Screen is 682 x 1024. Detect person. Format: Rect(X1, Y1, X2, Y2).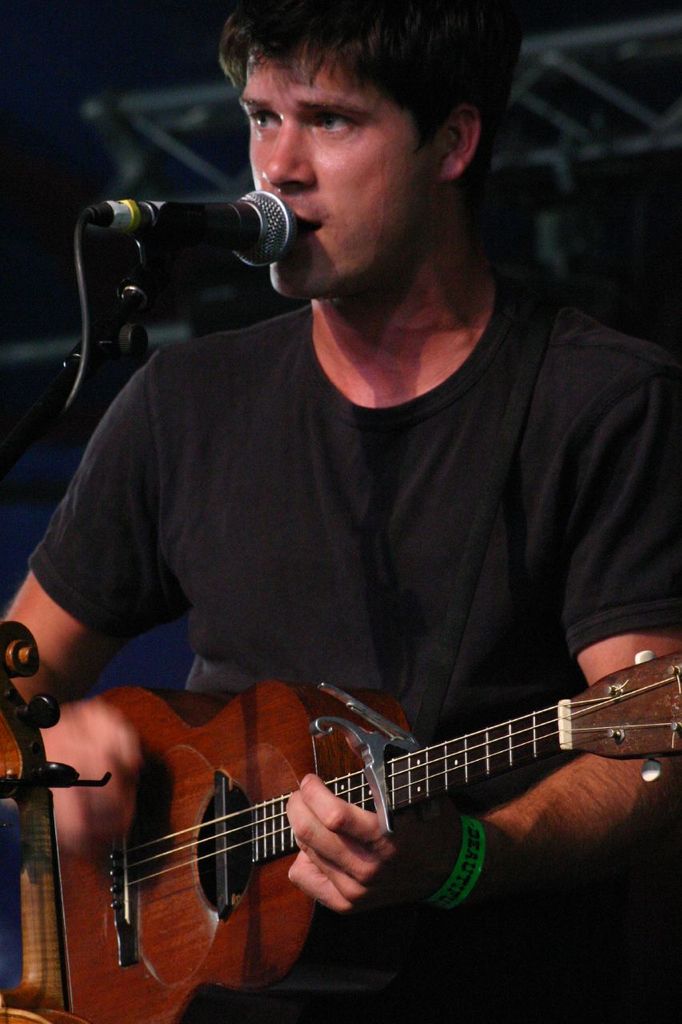
Rect(16, 53, 653, 986).
